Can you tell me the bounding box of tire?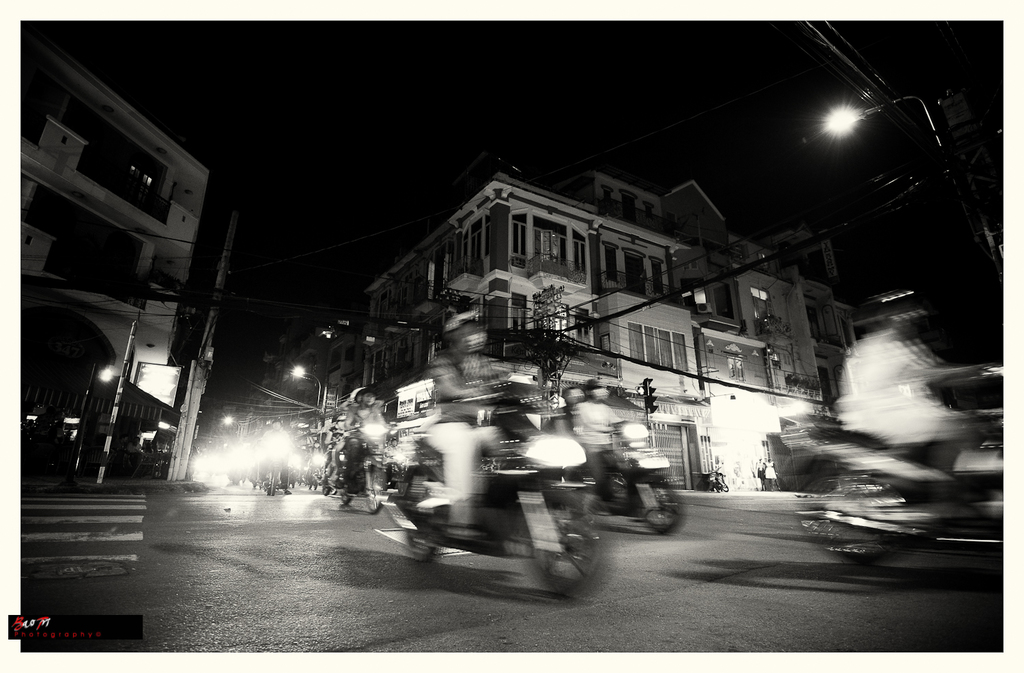
bbox(793, 460, 898, 569).
